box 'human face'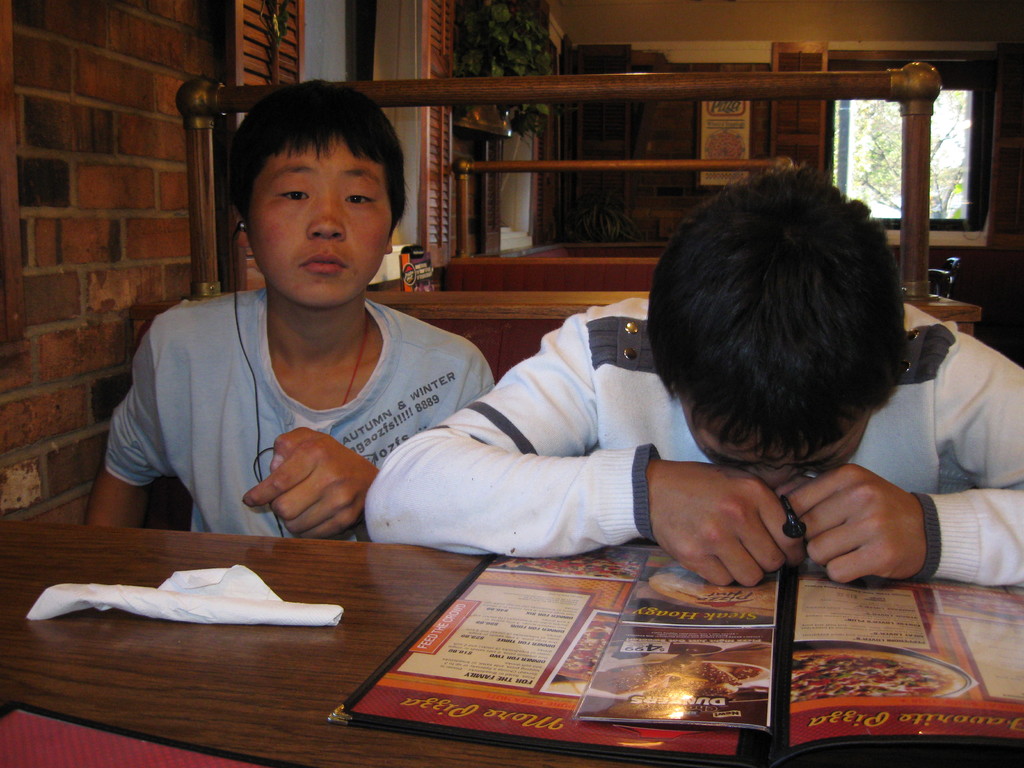
detection(242, 132, 396, 308)
